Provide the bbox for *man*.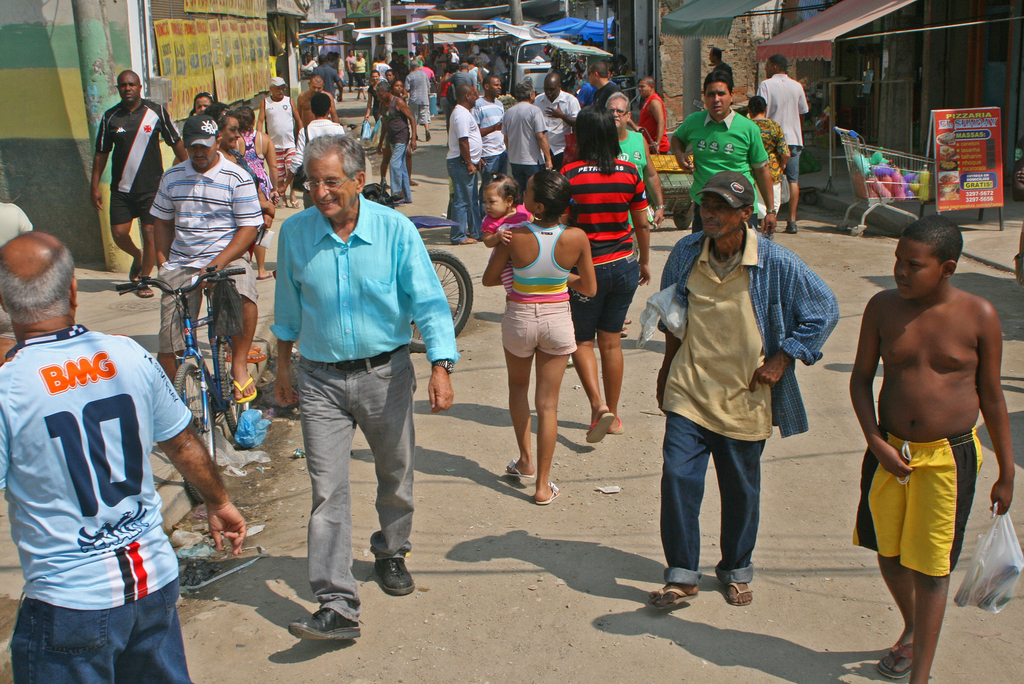
bbox=[532, 70, 582, 171].
